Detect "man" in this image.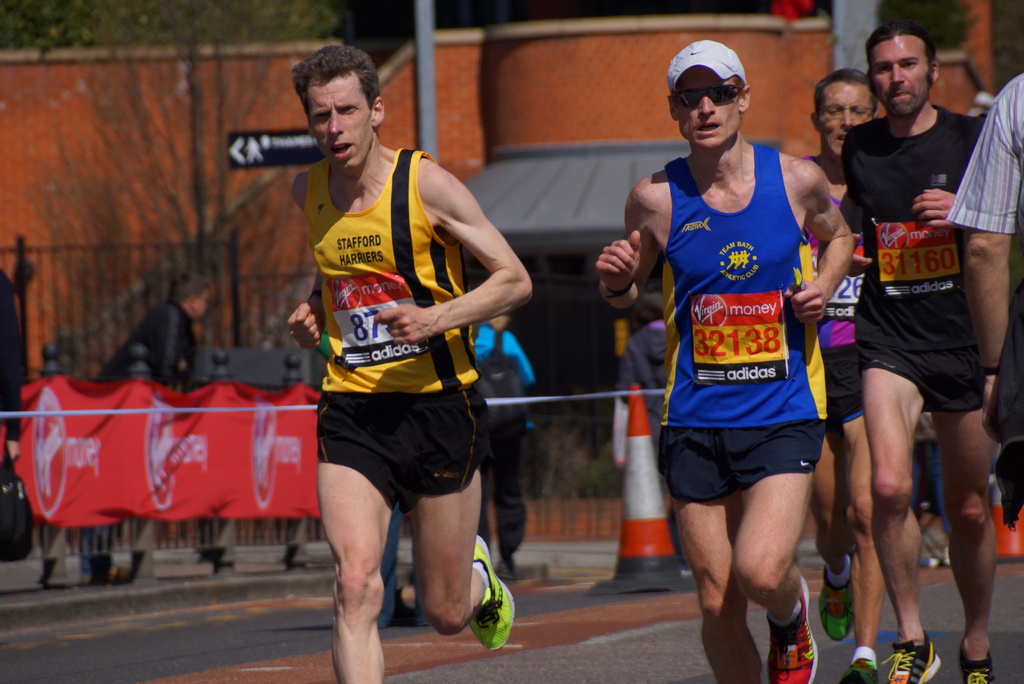
Detection: pyautogui.locateOnScreen(89, 279, 221, 590).
